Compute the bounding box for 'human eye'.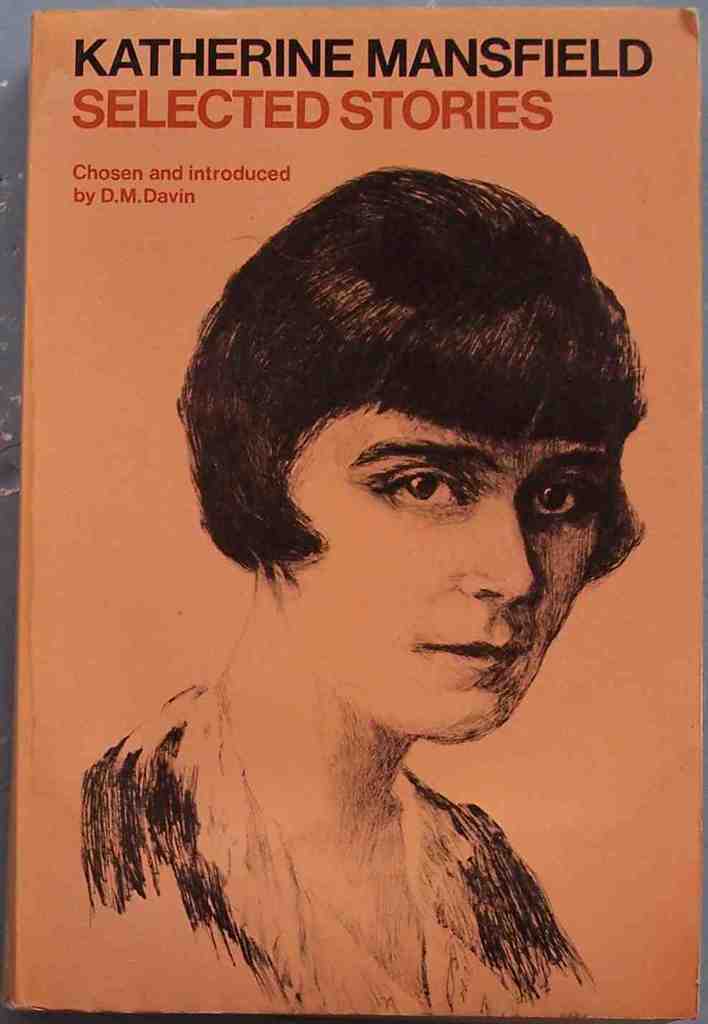
box(359, 463, 477, 519).
